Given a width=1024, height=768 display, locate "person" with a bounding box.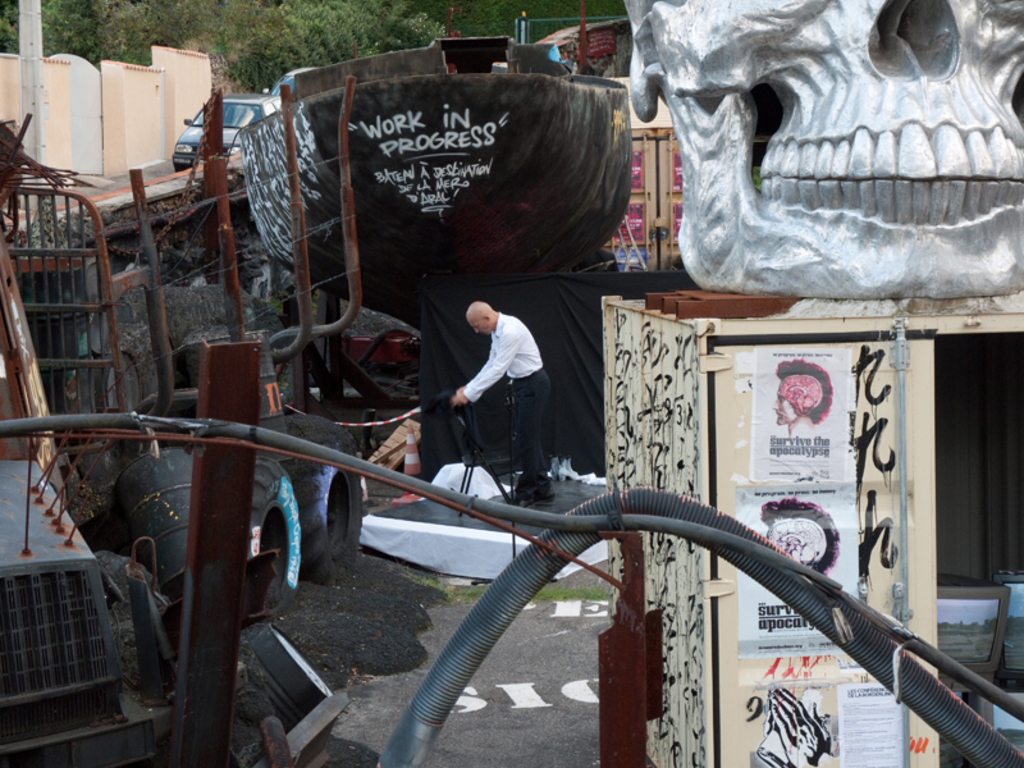
Located: pyautogui.locateOnScreen(449, 301, 554, 507).
